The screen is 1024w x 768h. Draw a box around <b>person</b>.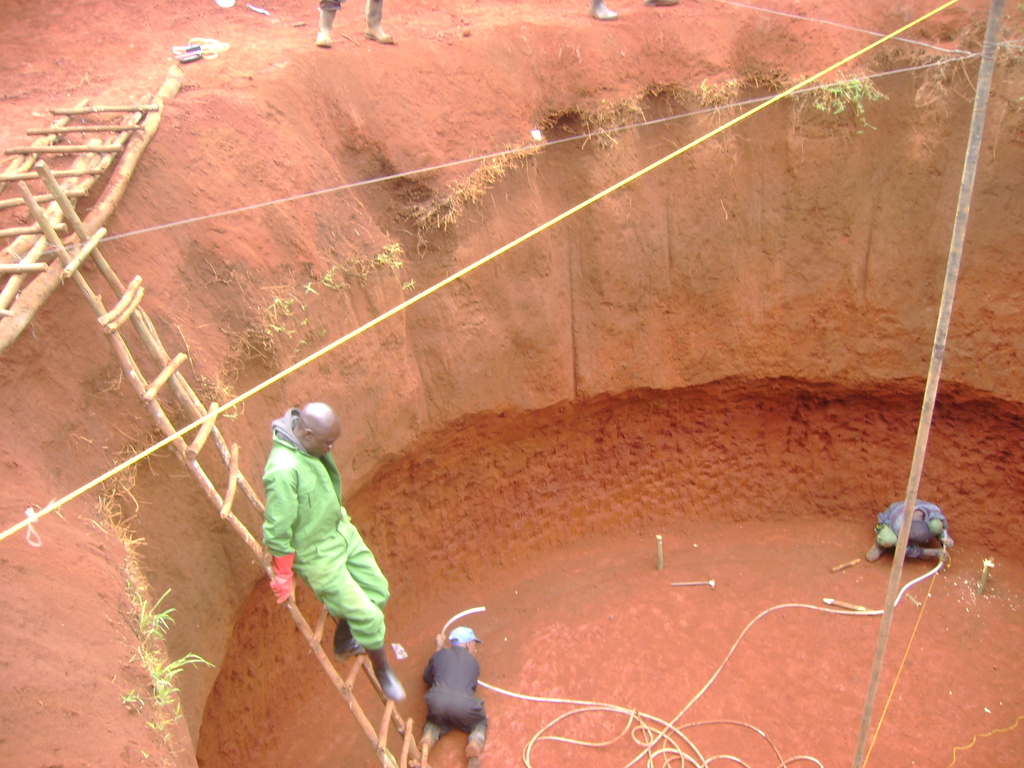
[x1=255, y1=400, x2=412, y2=698].
